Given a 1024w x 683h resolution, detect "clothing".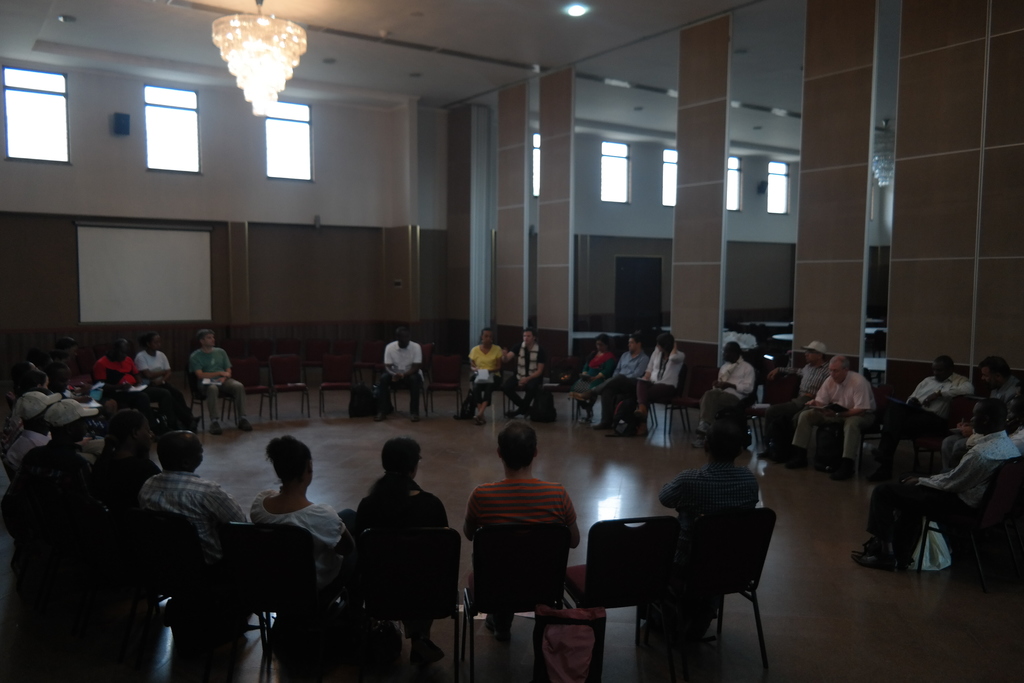
{"x1": 615, "y1": 352, "x2": 646, "y2": 407}.
